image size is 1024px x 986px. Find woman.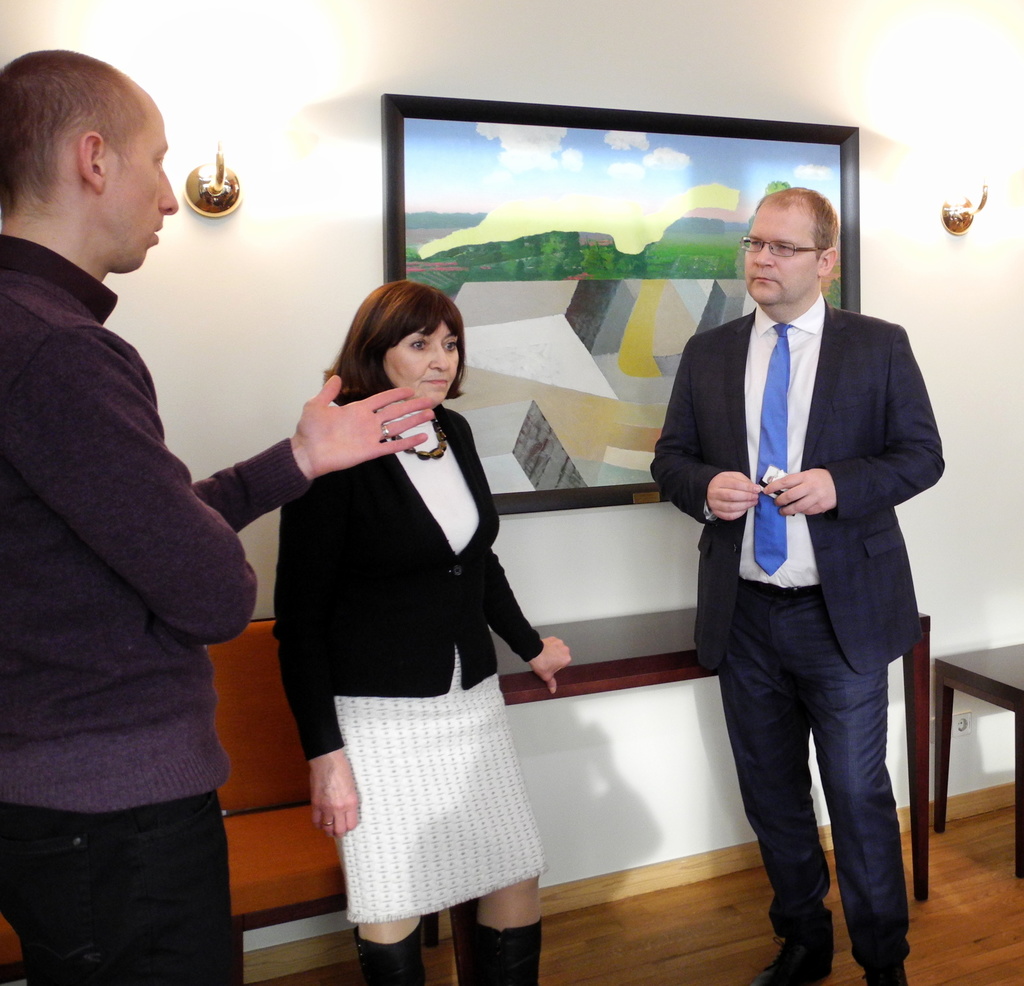
[x1=246, y1=274, x2=548, y2=953].
